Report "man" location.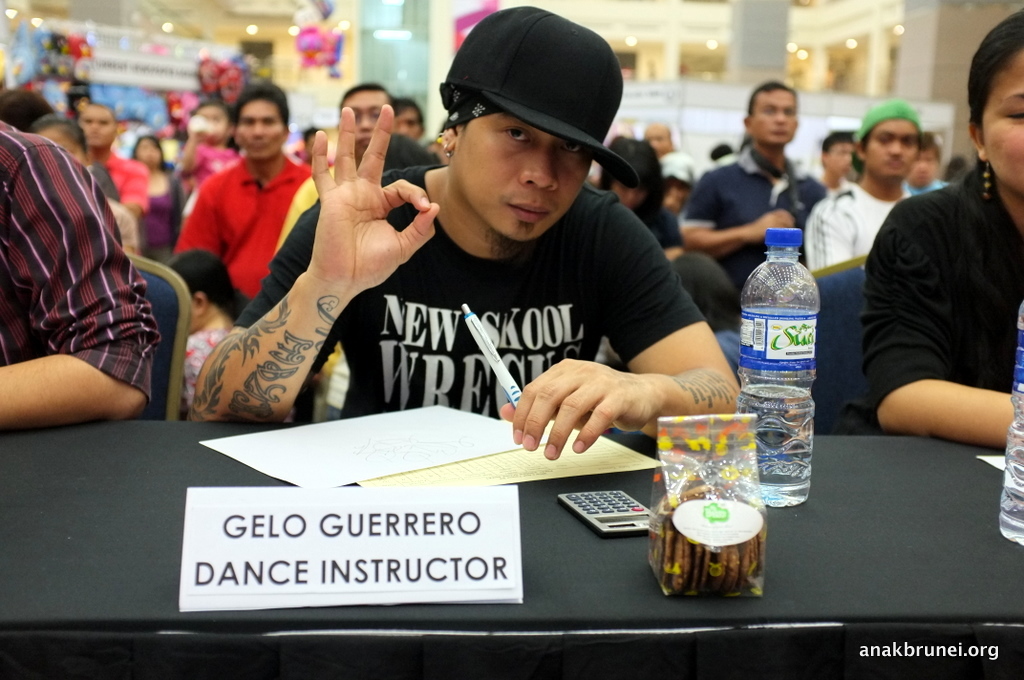
Report: [x1=802, y1=98, x2=924, y2=274].
